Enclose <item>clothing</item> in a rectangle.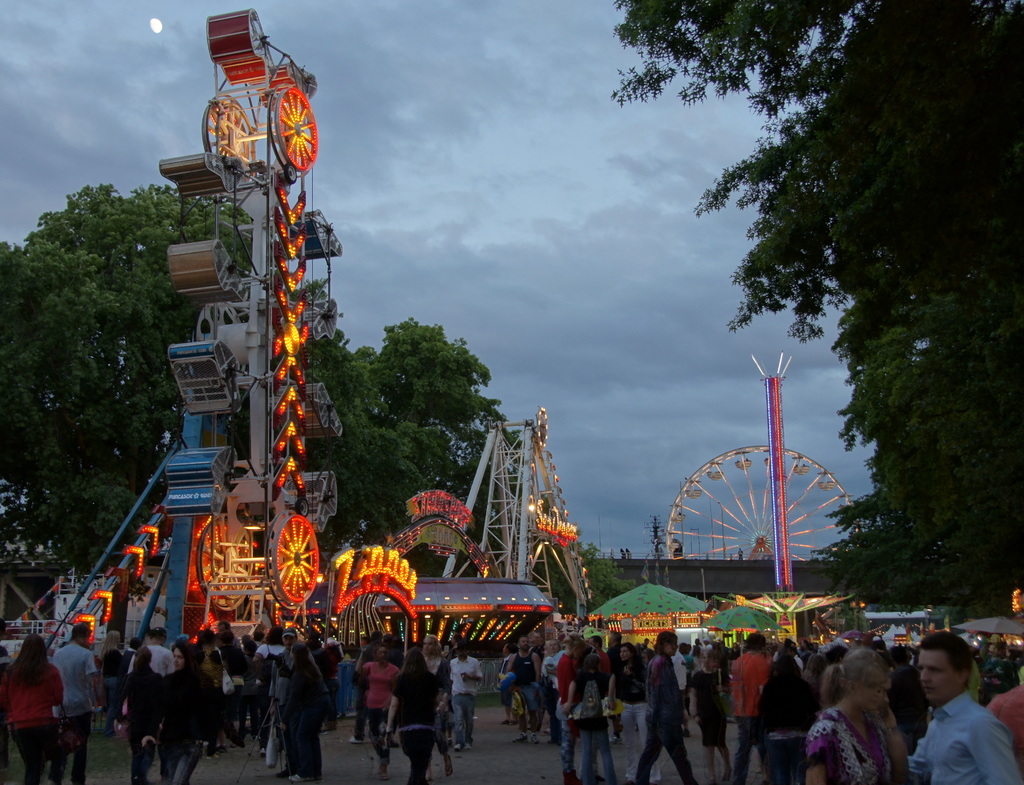
[x1=51, y1=637, x2=108, y2=783].
